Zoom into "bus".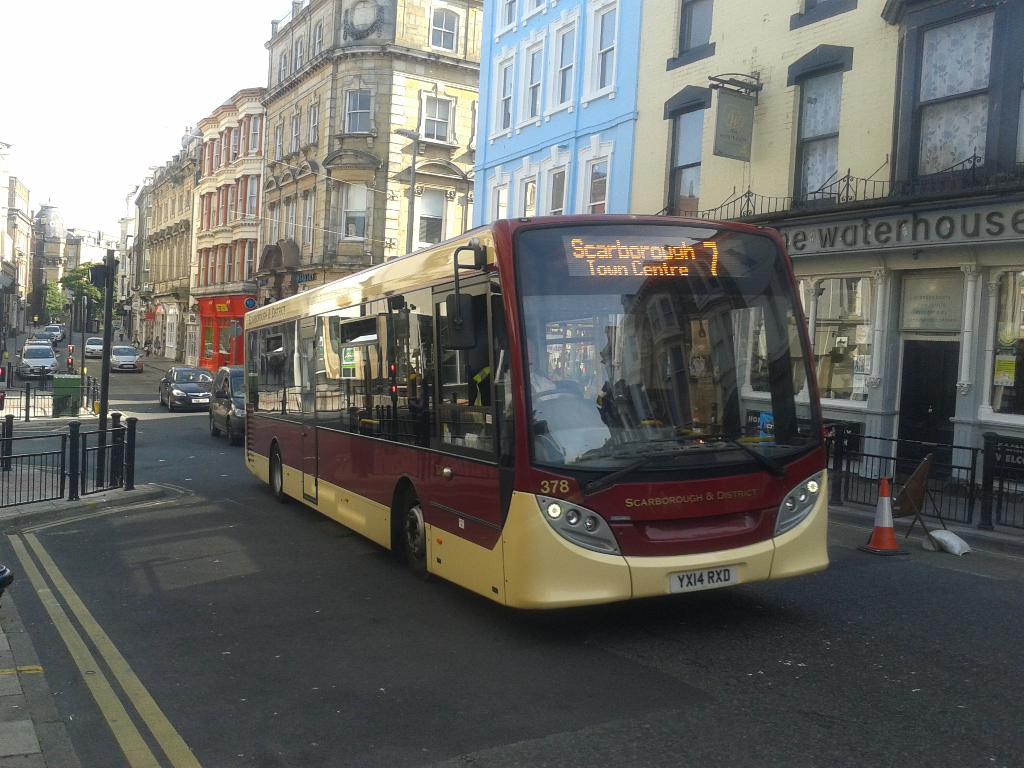
Zoom target: [x1=243, y1=212, x2=832, y2=613].
